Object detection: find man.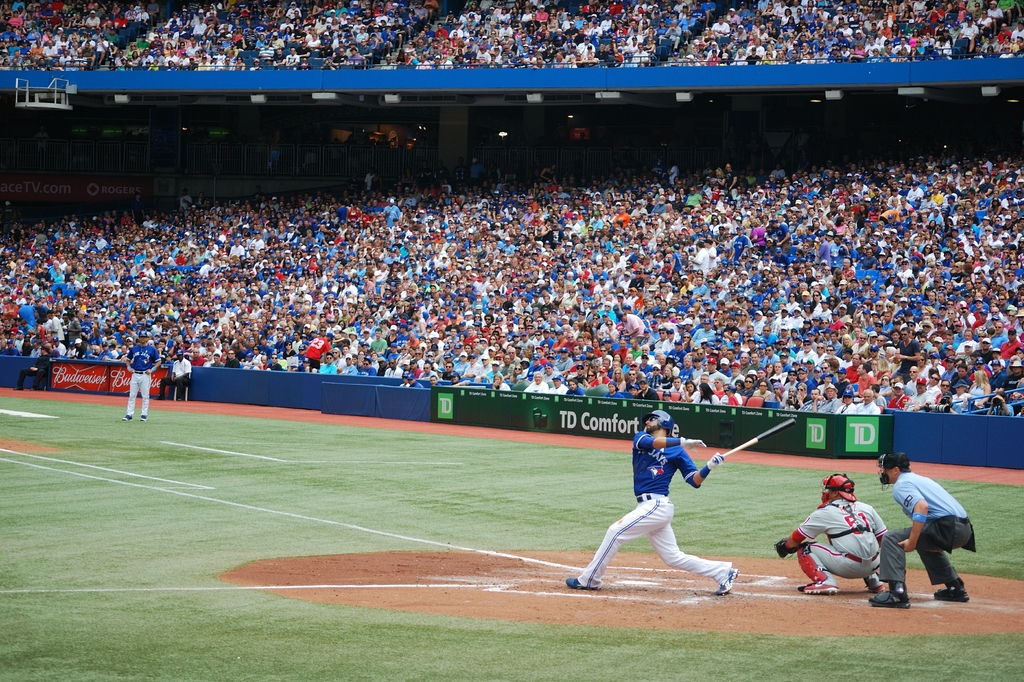
[998, 325, 1016, 353].
